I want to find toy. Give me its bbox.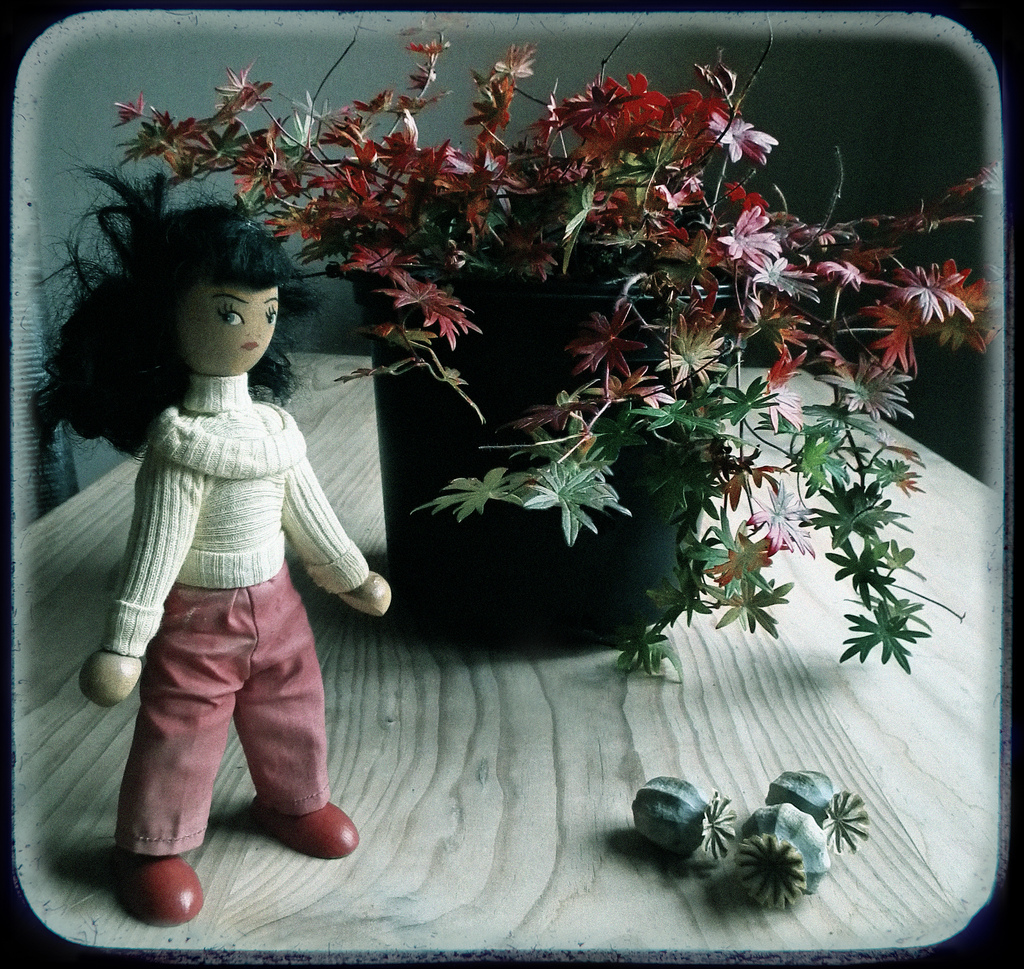
left=39, top=124, right=391, bottom=907.
